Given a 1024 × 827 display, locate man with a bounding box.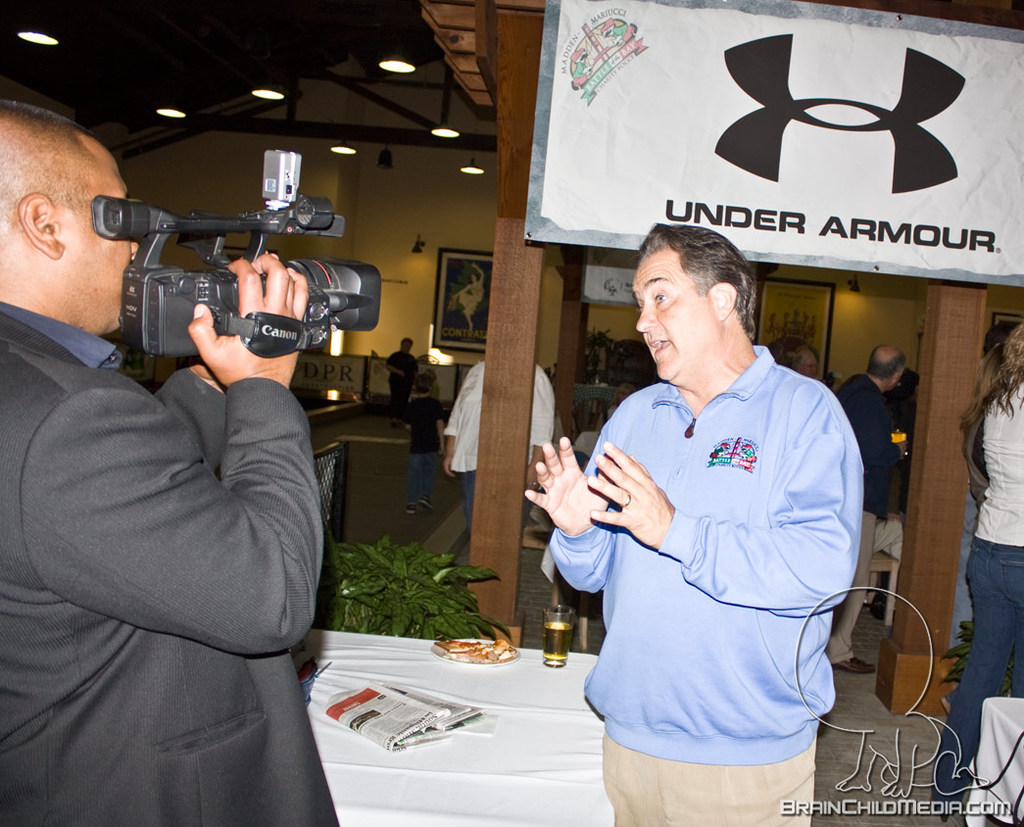
Located: 386/335/416/429.
